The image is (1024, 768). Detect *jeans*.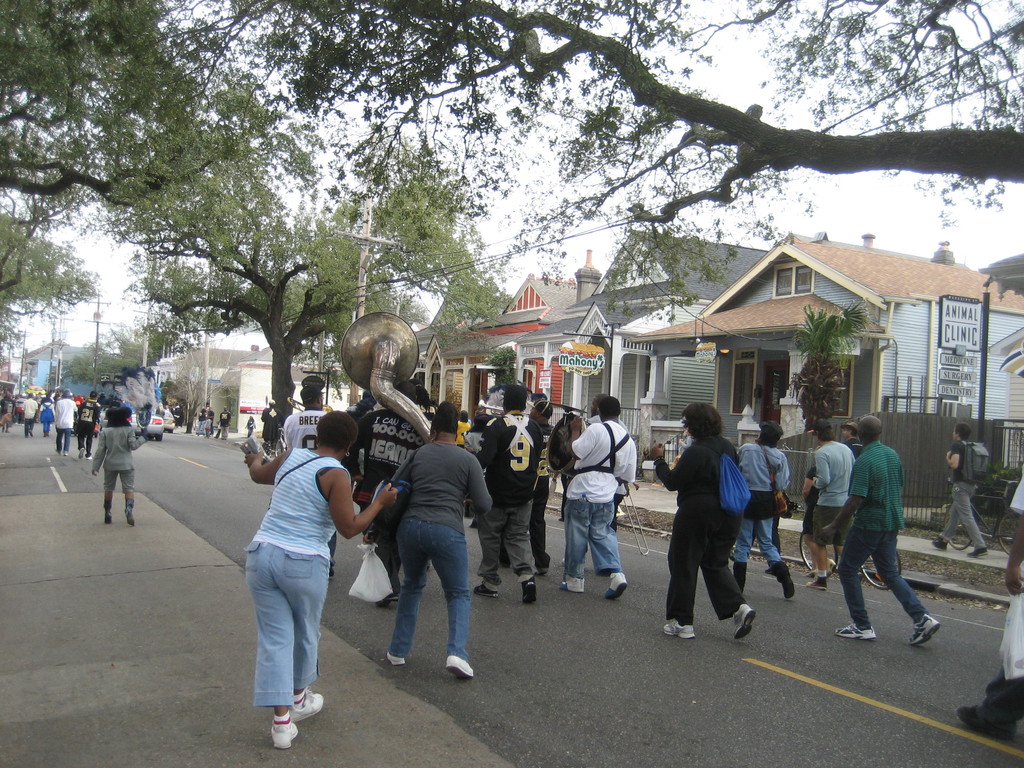
Detection: {"left": 388, "top": 515, "right": 468, "bottom": 661}.
